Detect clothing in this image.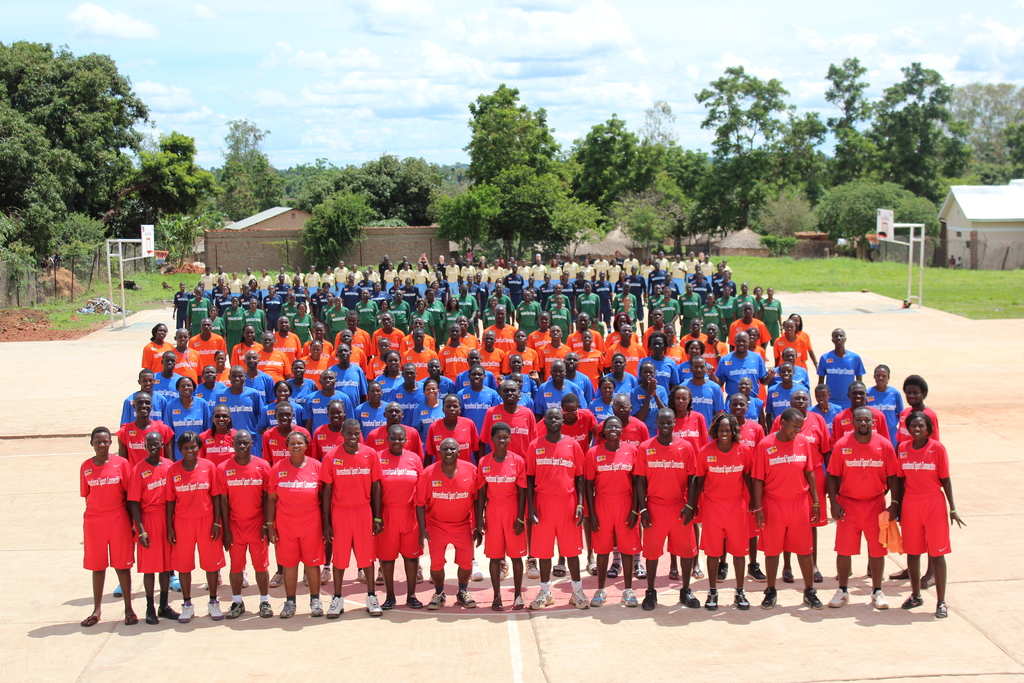
Detection: bbox=[310, 294, 318, 309].
